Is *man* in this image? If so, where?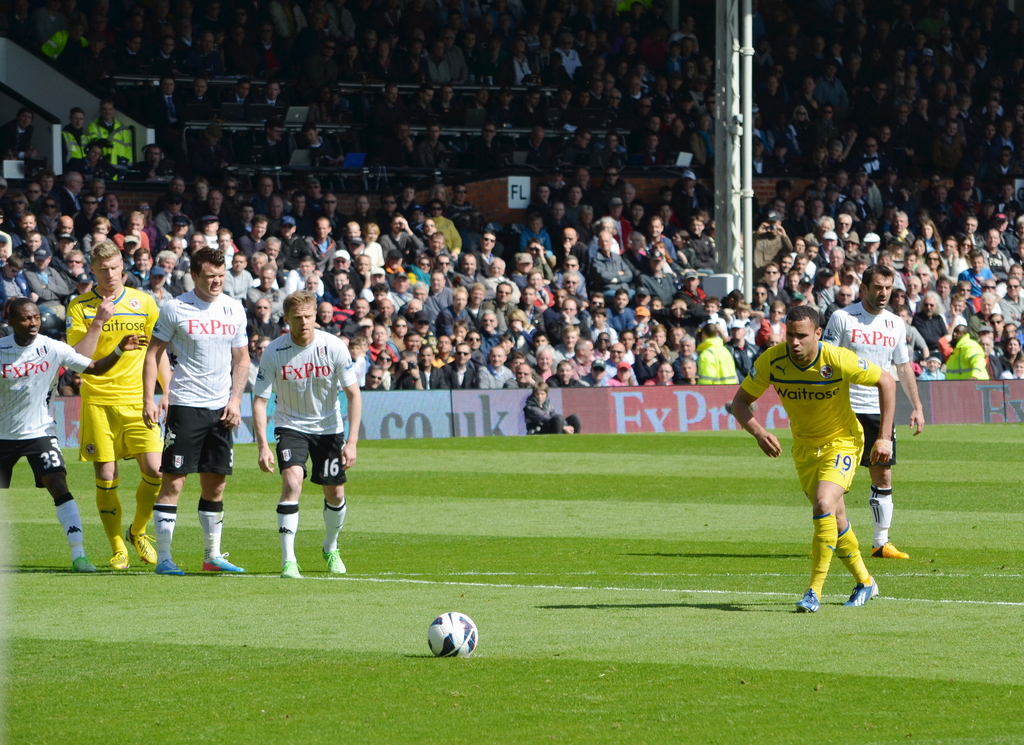
Yes, at rect(16, 219, 36, 236).
